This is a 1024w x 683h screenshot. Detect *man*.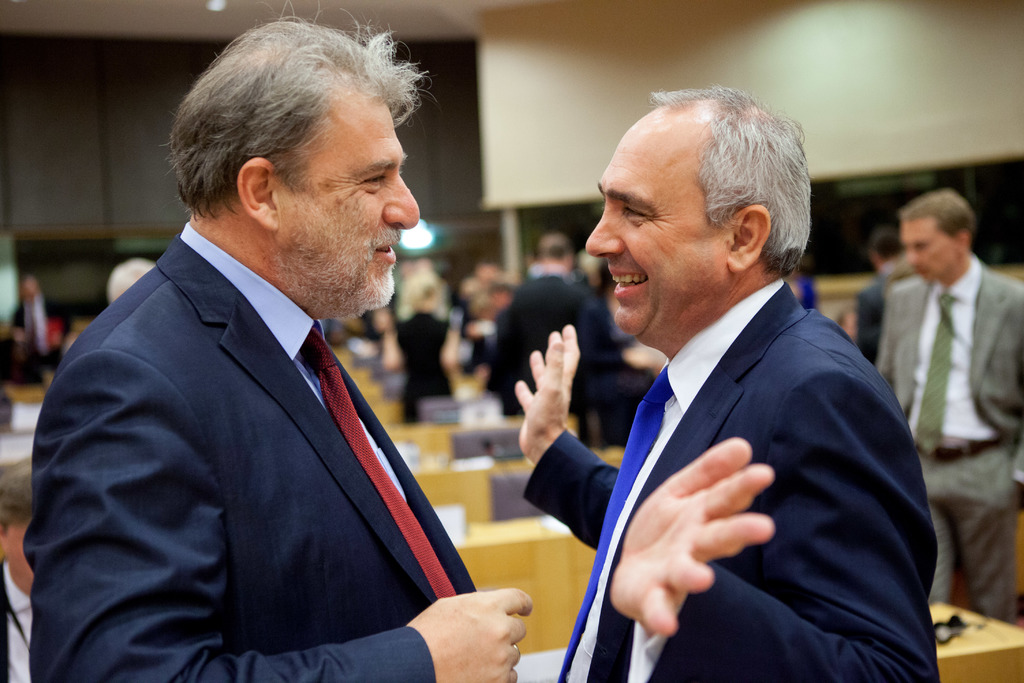
(500,86,942,670).
